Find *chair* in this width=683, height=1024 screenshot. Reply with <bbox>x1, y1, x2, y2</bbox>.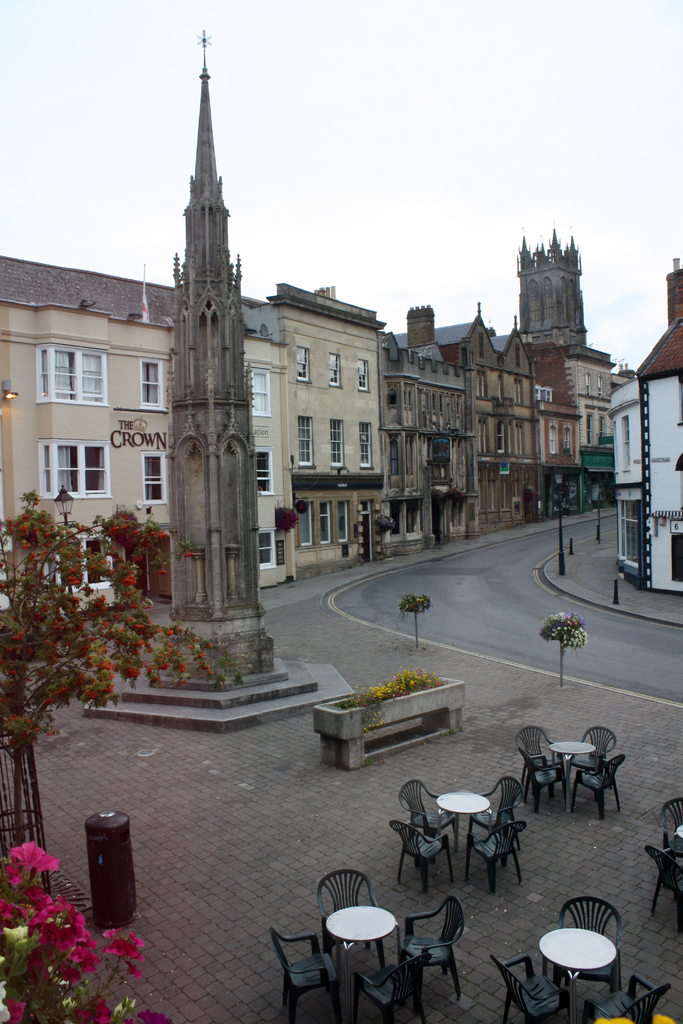
<bbox>644, 847, 682, 919</bbox>.
